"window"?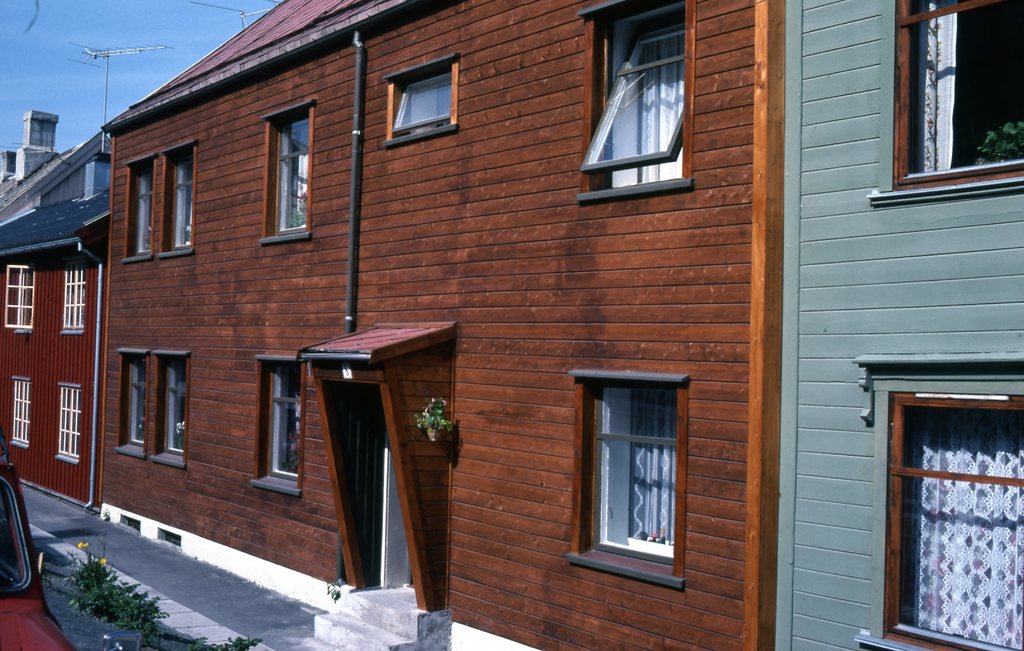
11/374/29/449
